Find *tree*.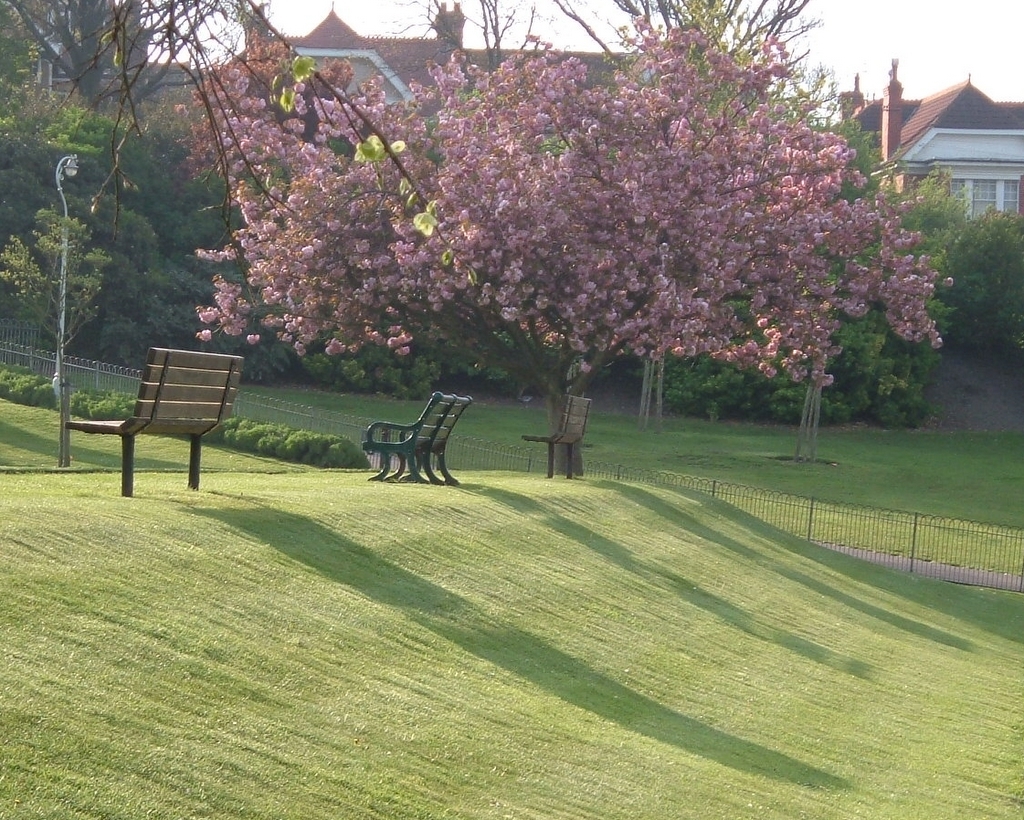
0 0 240 123.
